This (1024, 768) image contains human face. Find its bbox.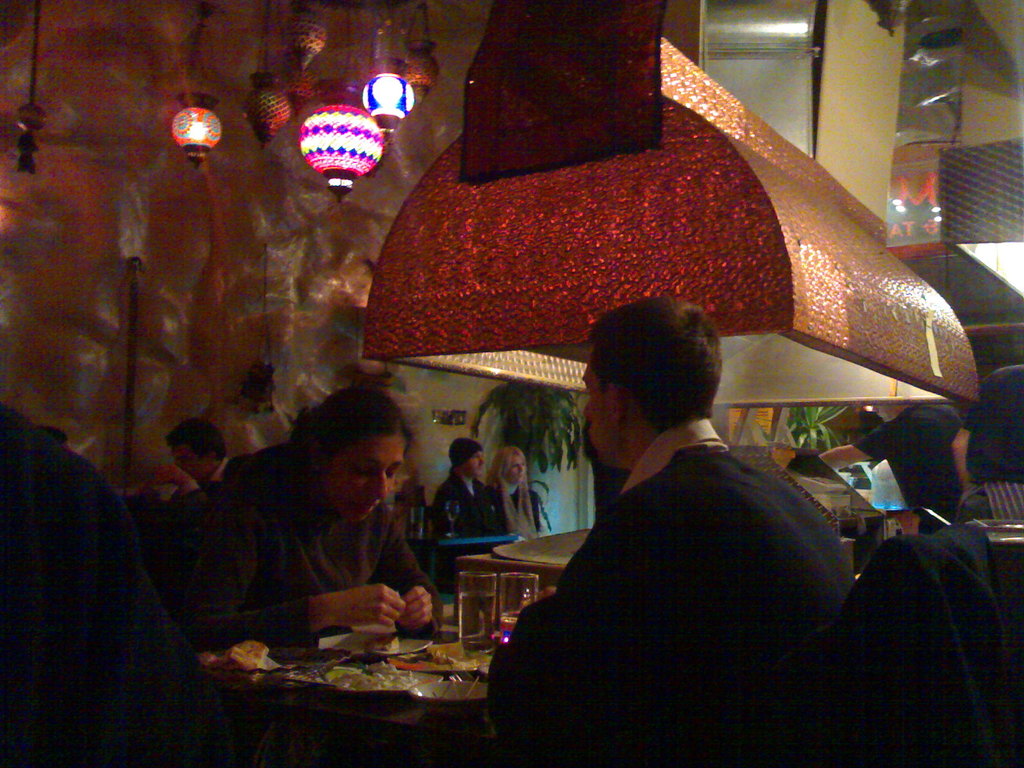
<box>586,351,616,460</box>.
